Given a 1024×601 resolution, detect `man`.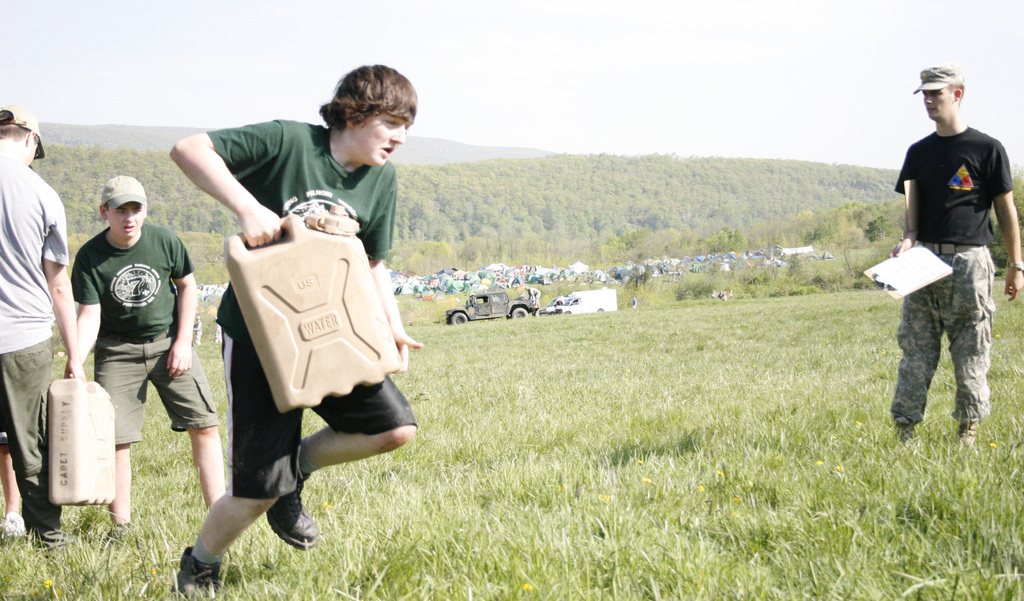
BBox(876, 69, 1014, 456).
